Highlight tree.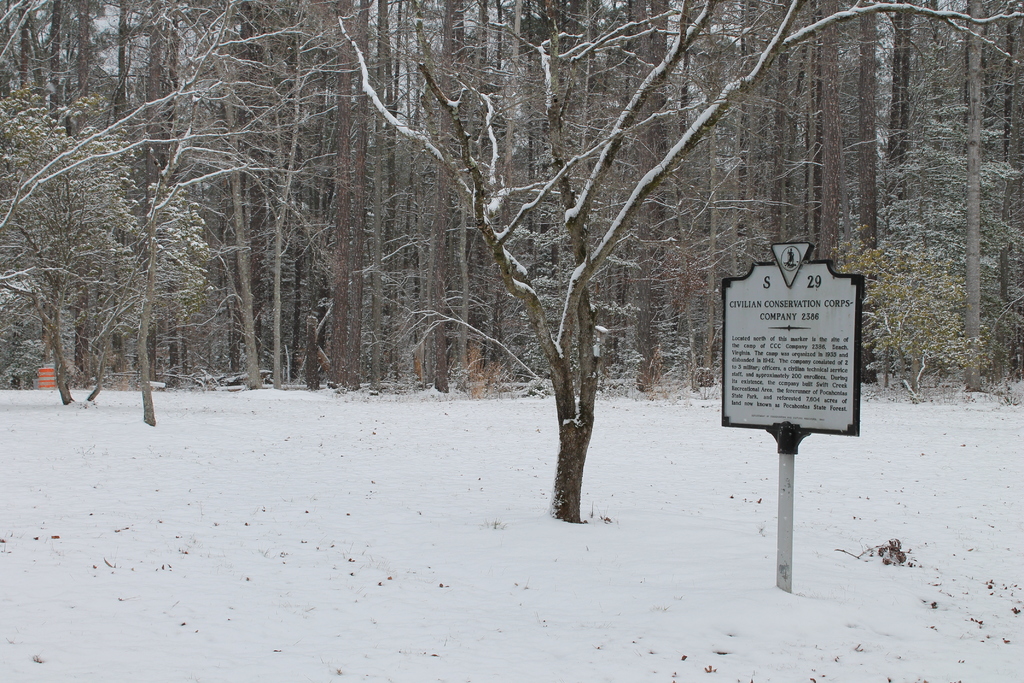
Highlighted region: rect(337, 0, 1023, 523).
